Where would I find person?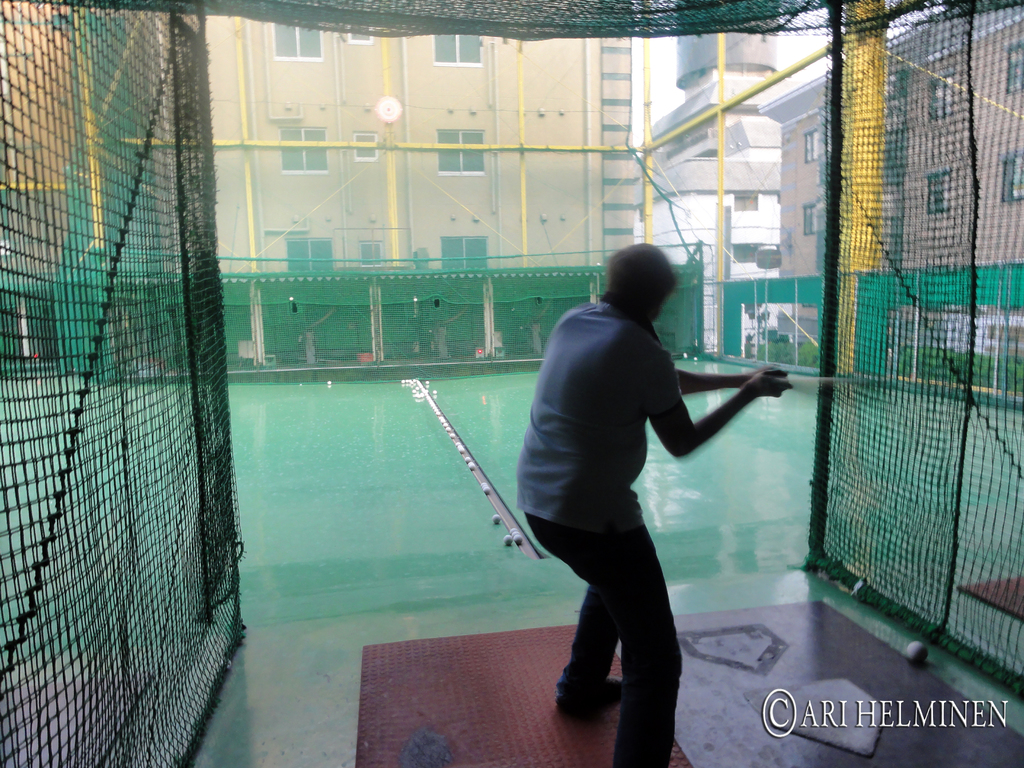
At x1=525, y1=231, x2=746, y2=748.
